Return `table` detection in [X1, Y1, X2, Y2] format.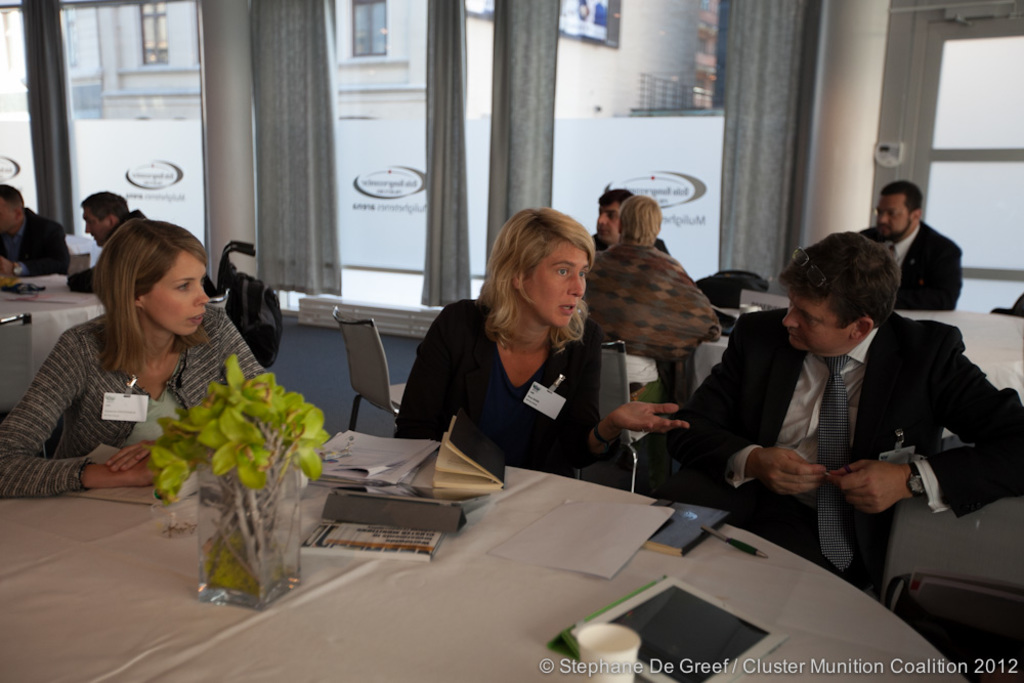
[0, 457, 965, 682].
